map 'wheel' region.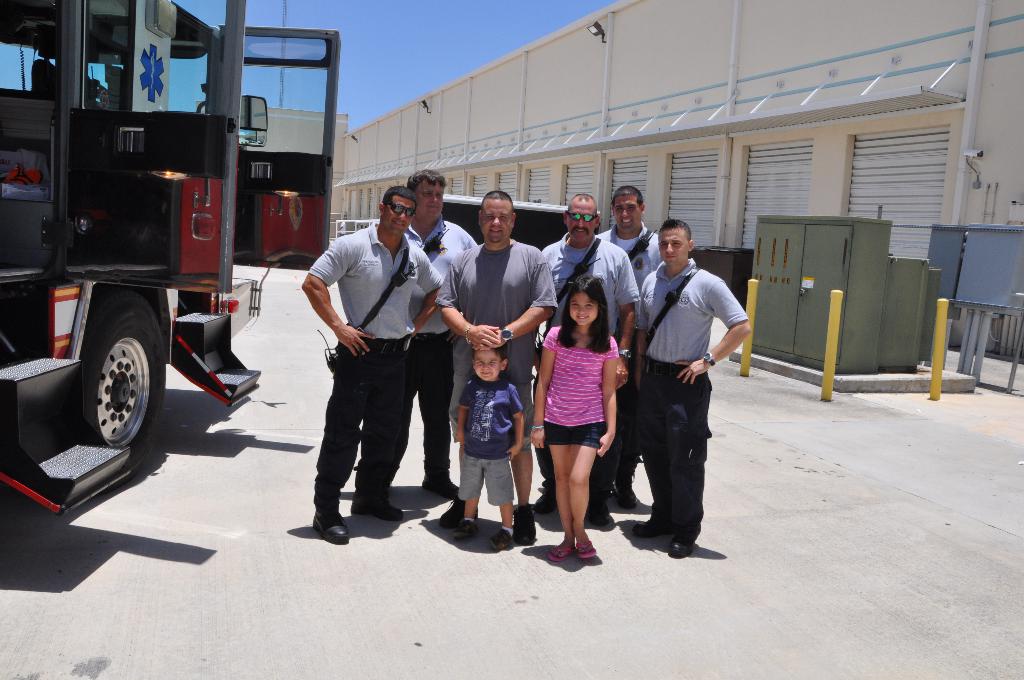
Mapped to 68, 291, 166, 454.
